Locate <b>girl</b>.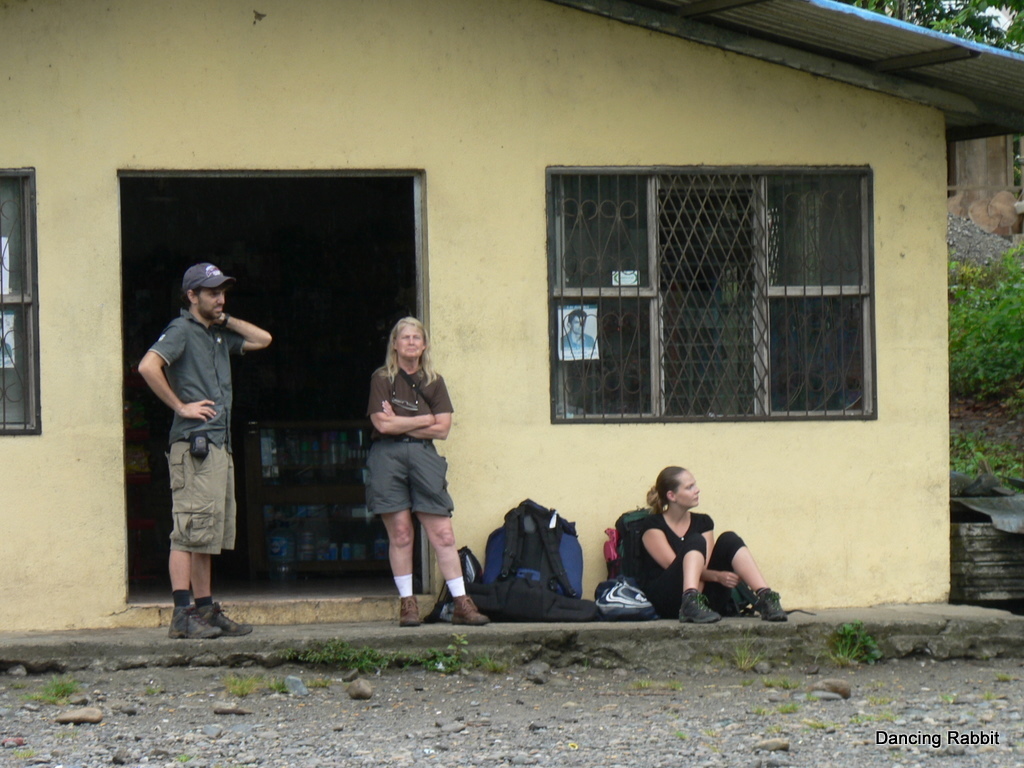
Bounding box: pyautogui.locateOnScreen(637, 465, 792, 625).
